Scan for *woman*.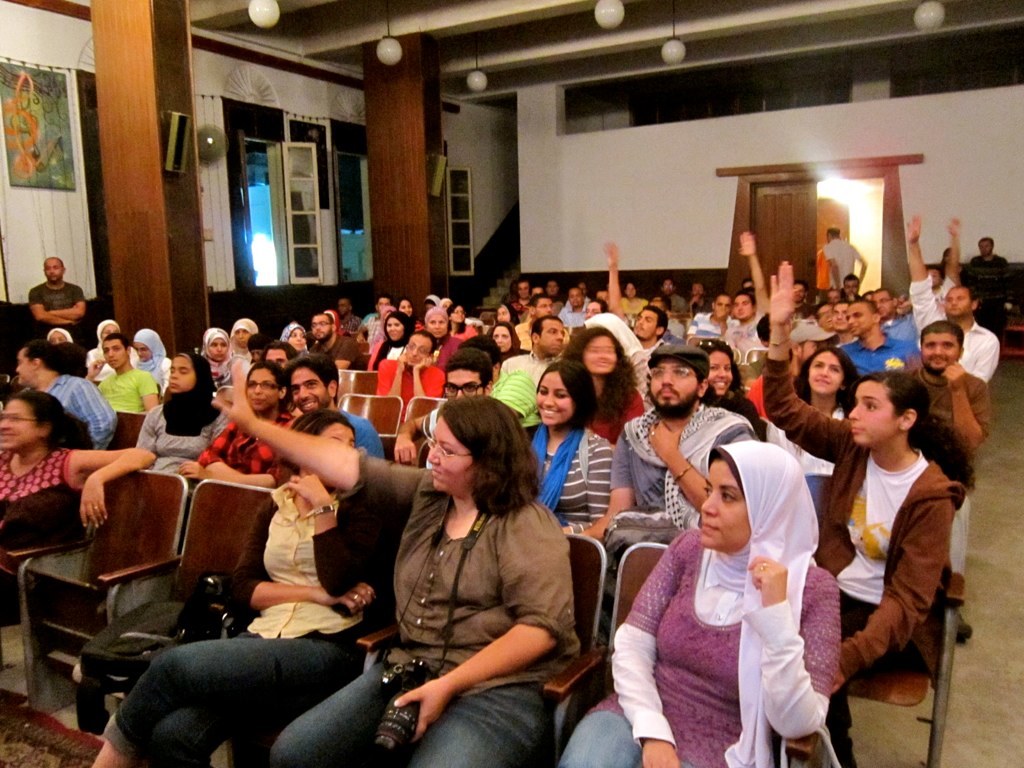
Scan result: bbox=(766, 340, 855, 485).
